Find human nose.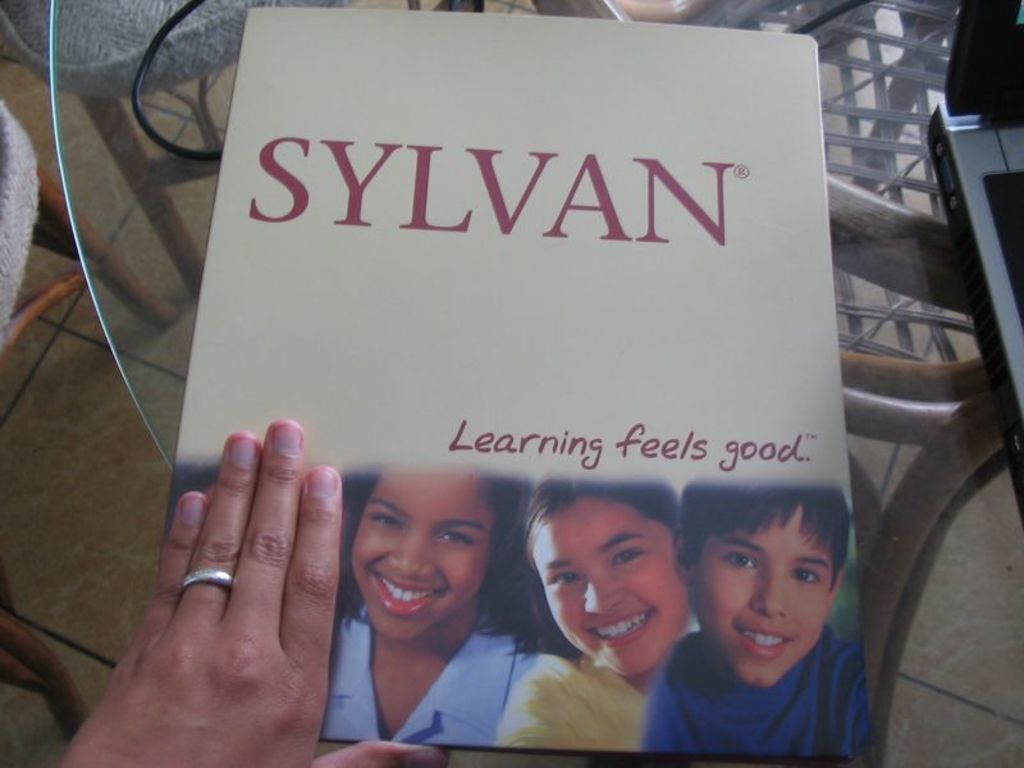
<bbox>589, 575, 630, 613</bbox>.
